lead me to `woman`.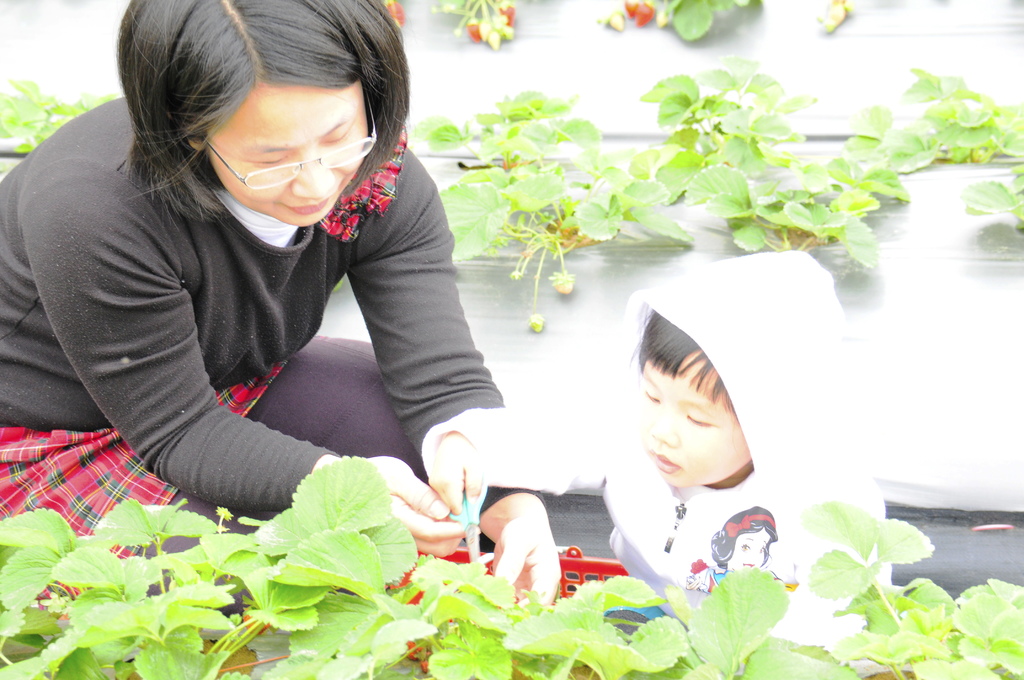
Lead to x1=0, y1=0, x2=560, y2=619.
